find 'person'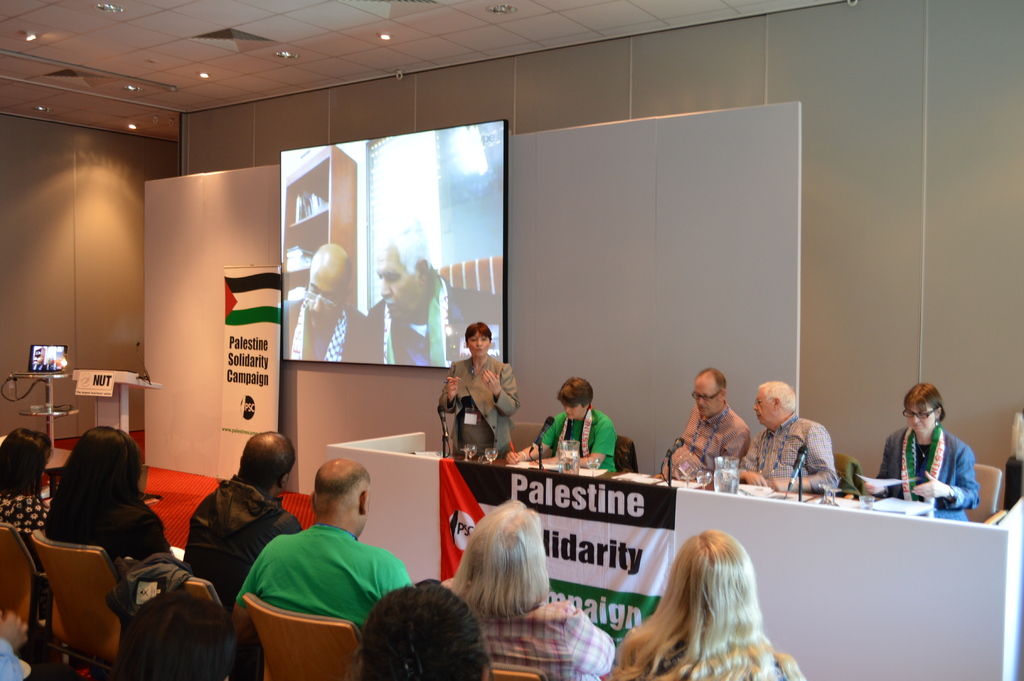
x1=368 y1=212 x2=504 y2=372
